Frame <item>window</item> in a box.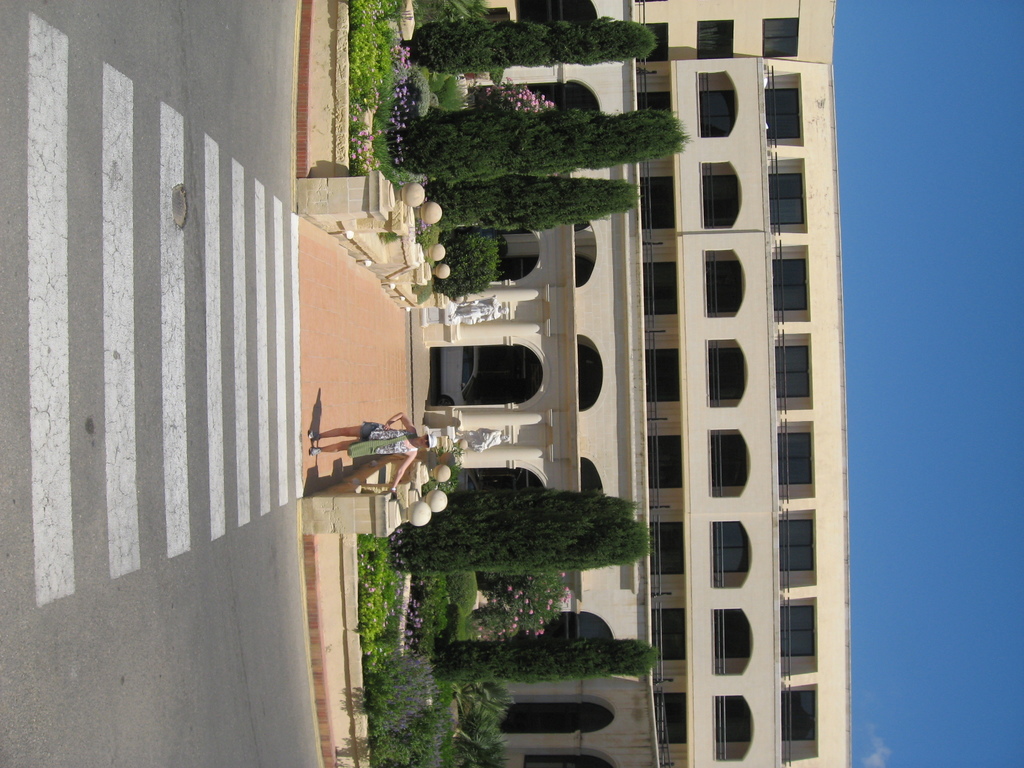
crop(711, 434, 744, 490).
